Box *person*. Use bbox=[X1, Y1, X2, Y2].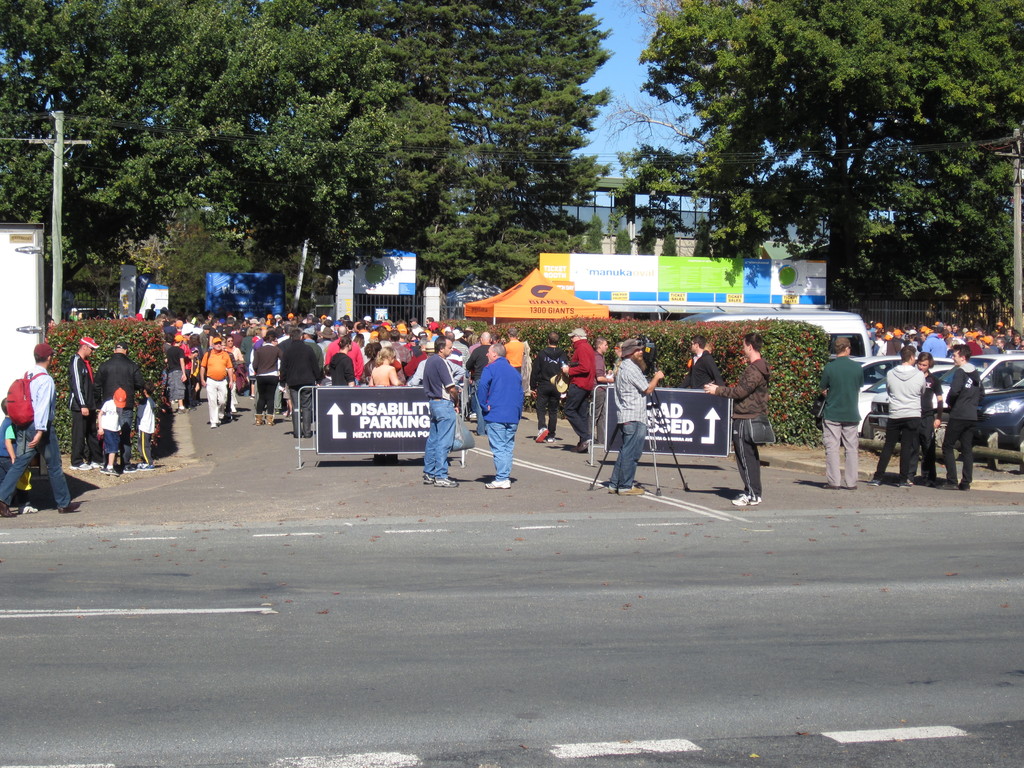
bbox=[680, 333, 726, 388].
